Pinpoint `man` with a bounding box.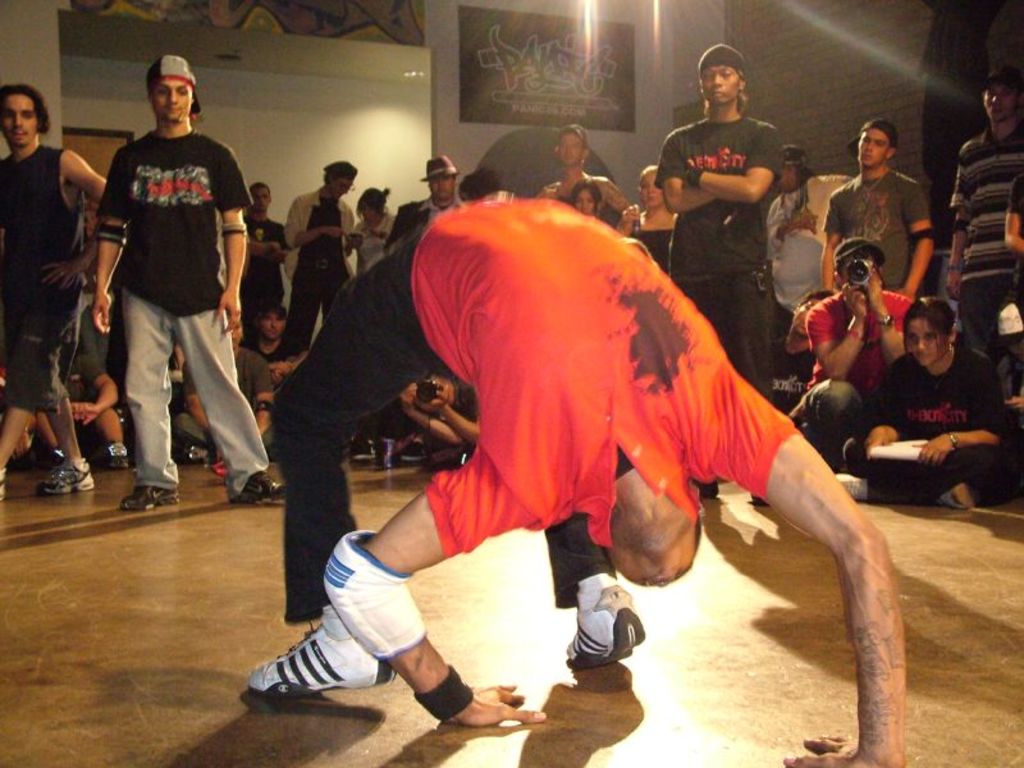
{"x1": 946, "y1": 69, "x2": 1023, "y2": 408}.
